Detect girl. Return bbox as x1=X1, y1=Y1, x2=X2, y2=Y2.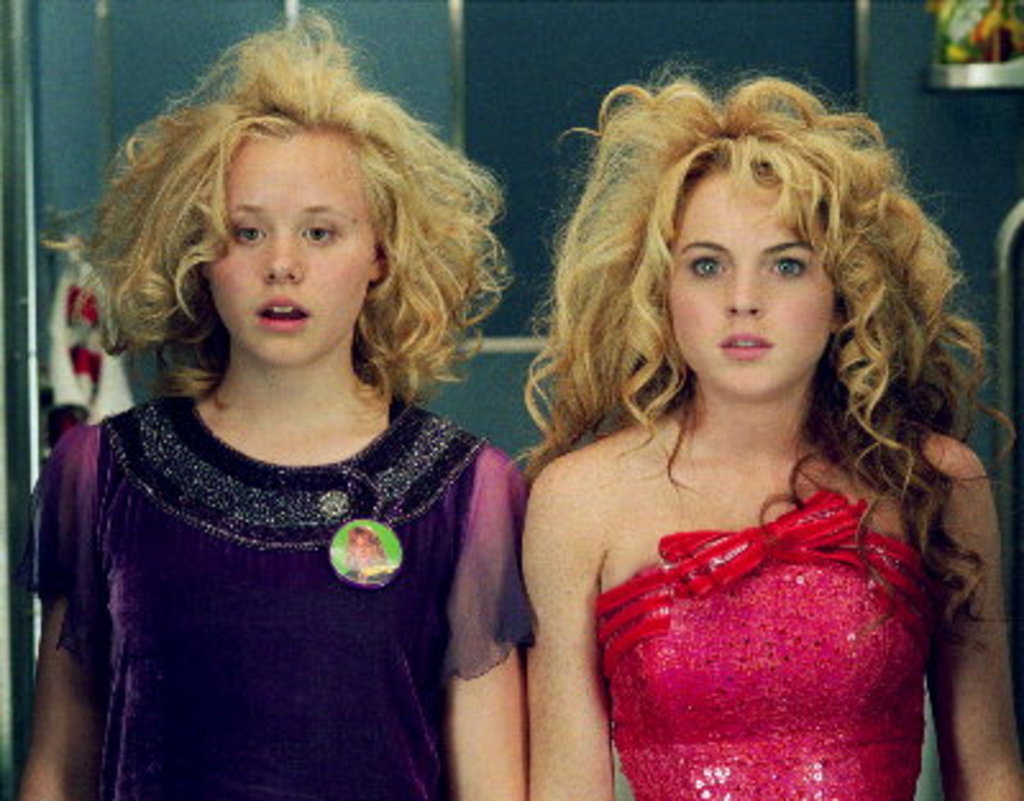
x1=499, y1=38, x2=1021, y2=798.
